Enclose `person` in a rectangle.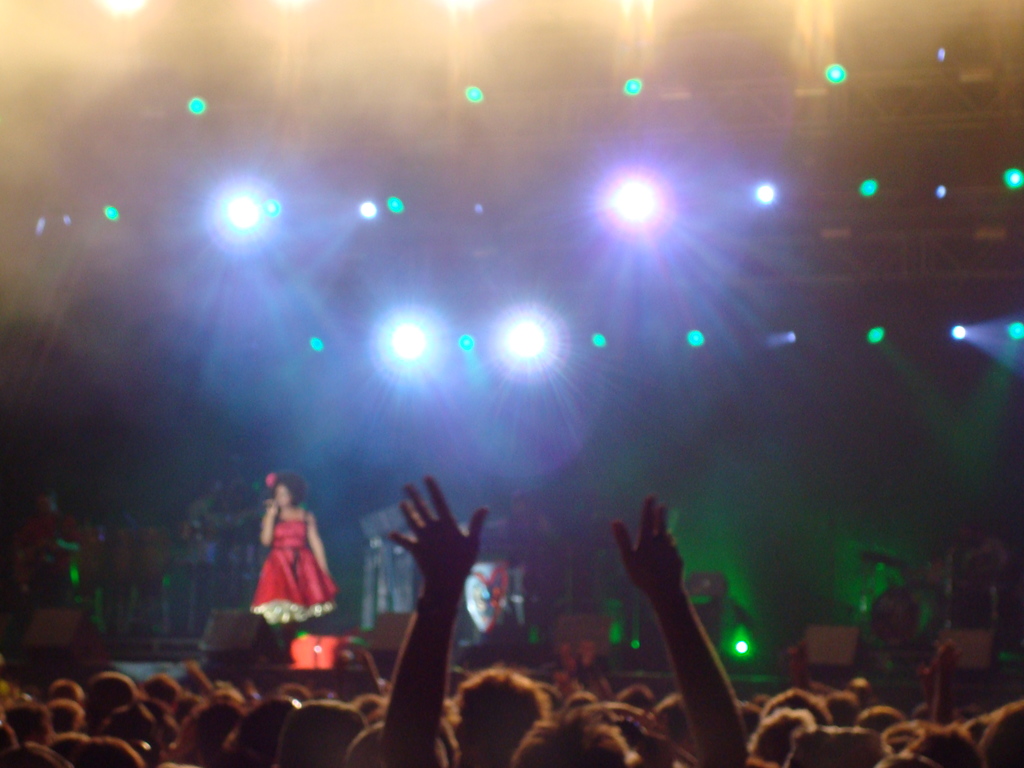
BBox(258, 470, 339, 659).
